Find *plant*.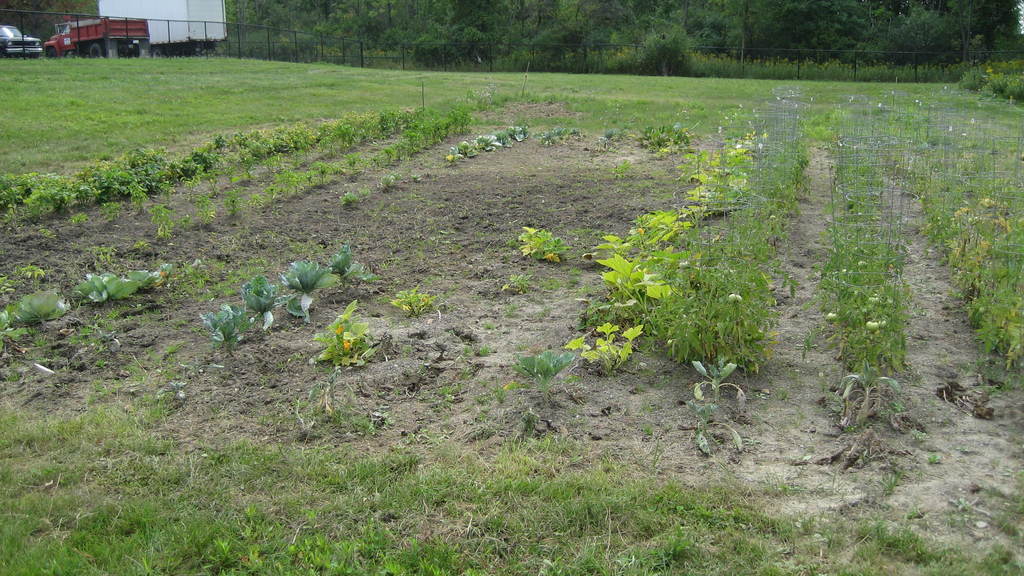
{"left": 282, "top": 251, "right": 332, "bottom": 321}.
